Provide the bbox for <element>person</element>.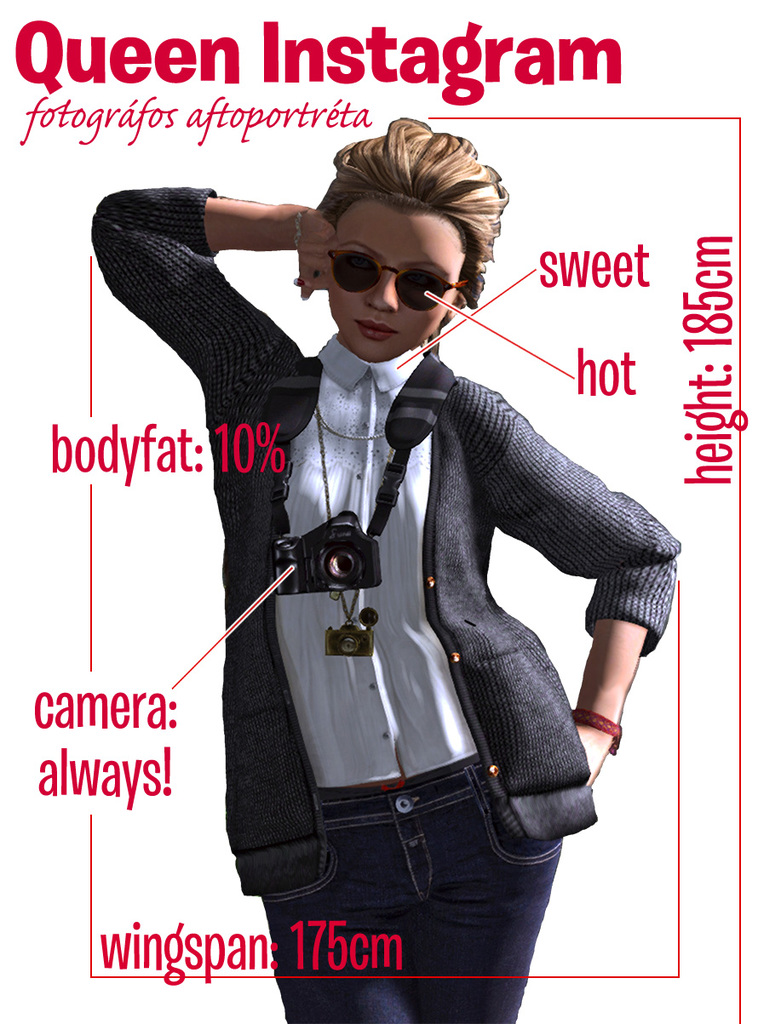
(x1=89, y1=117, x2=679, y2=1023).
